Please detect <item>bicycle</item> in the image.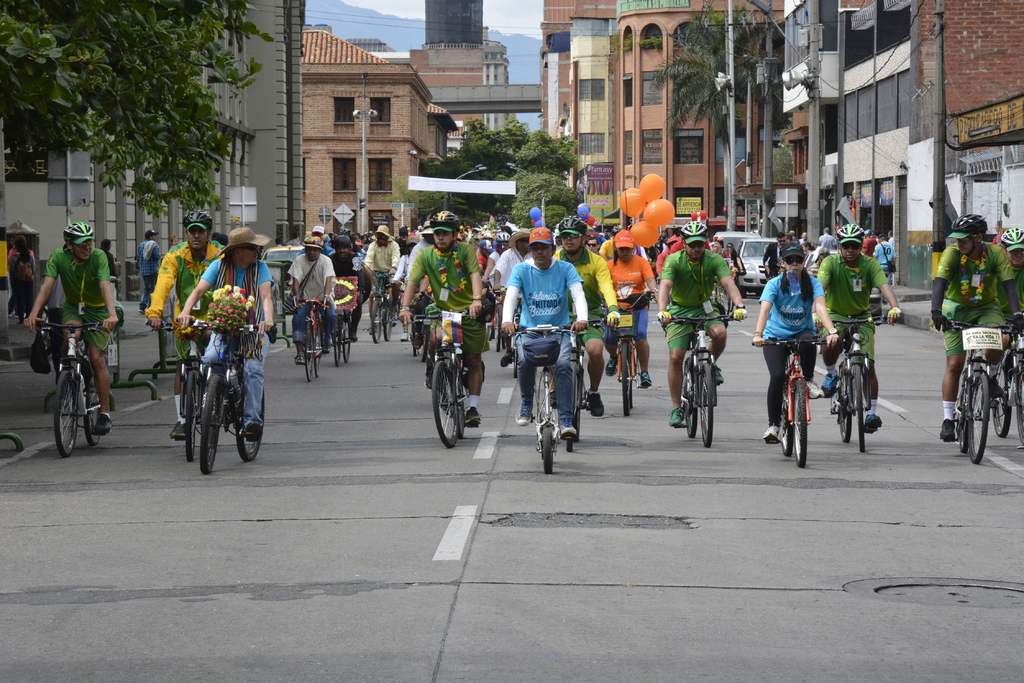
{"left": 371, "top": 270, "right": 394, "bottom": 342}.
